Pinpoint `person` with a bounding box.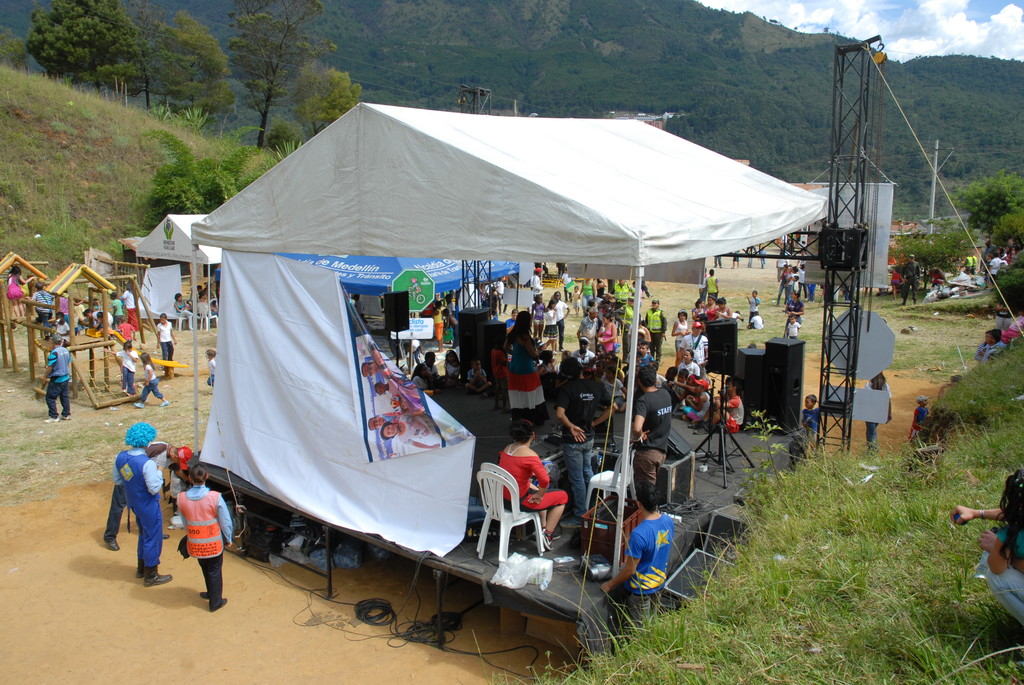
detection(489, 416, 552, 544).
